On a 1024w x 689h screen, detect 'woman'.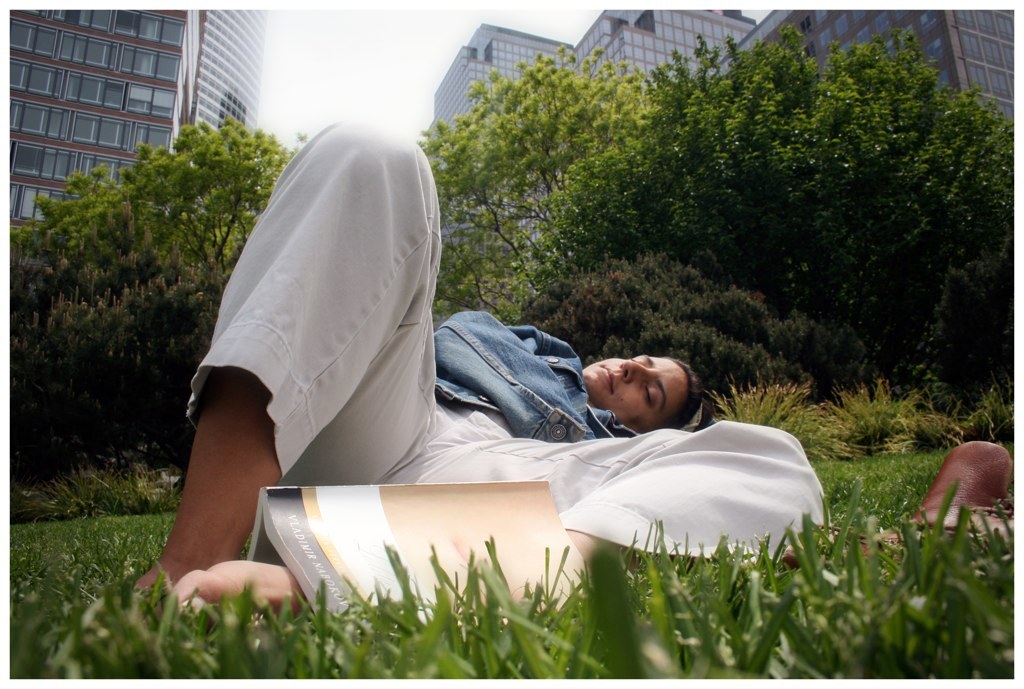
(176,97,719,631).
